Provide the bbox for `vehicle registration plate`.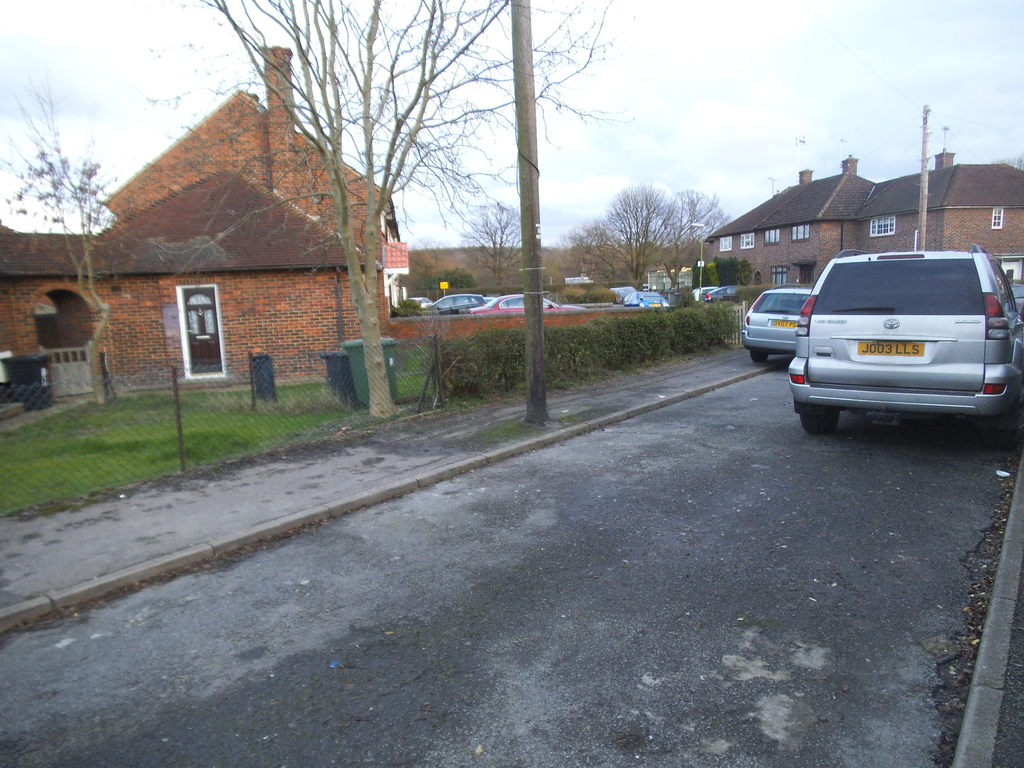
region(856, 337, 925, 353).
